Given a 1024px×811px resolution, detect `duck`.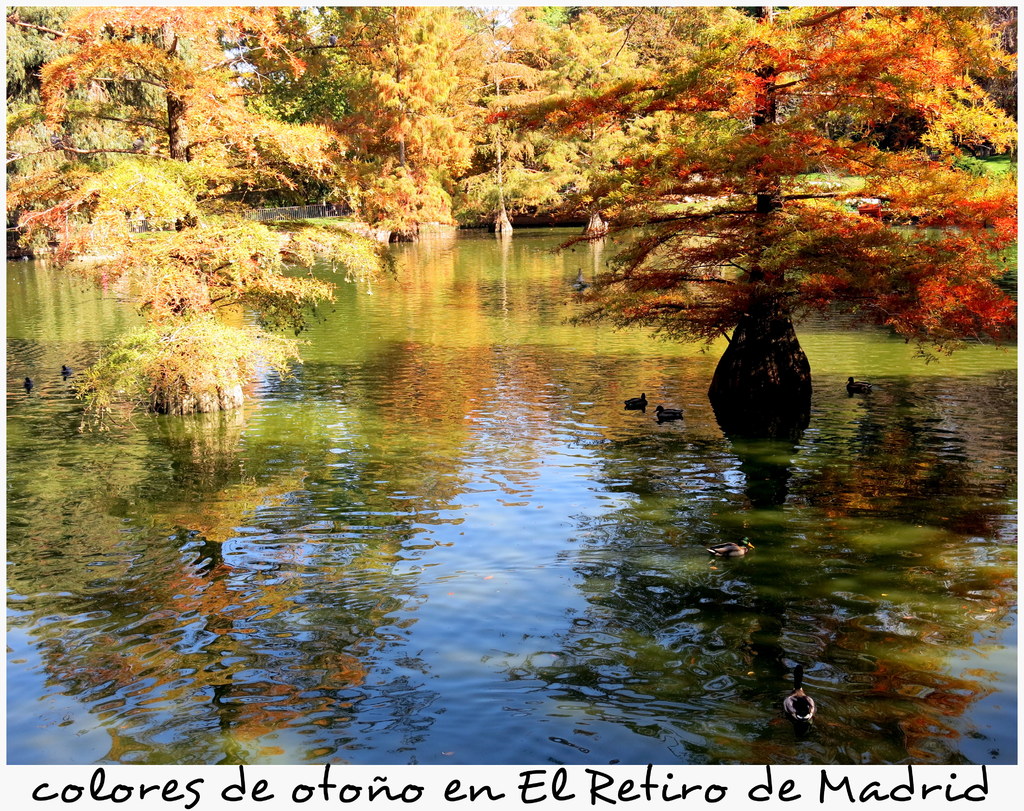
845,375,868,401.
